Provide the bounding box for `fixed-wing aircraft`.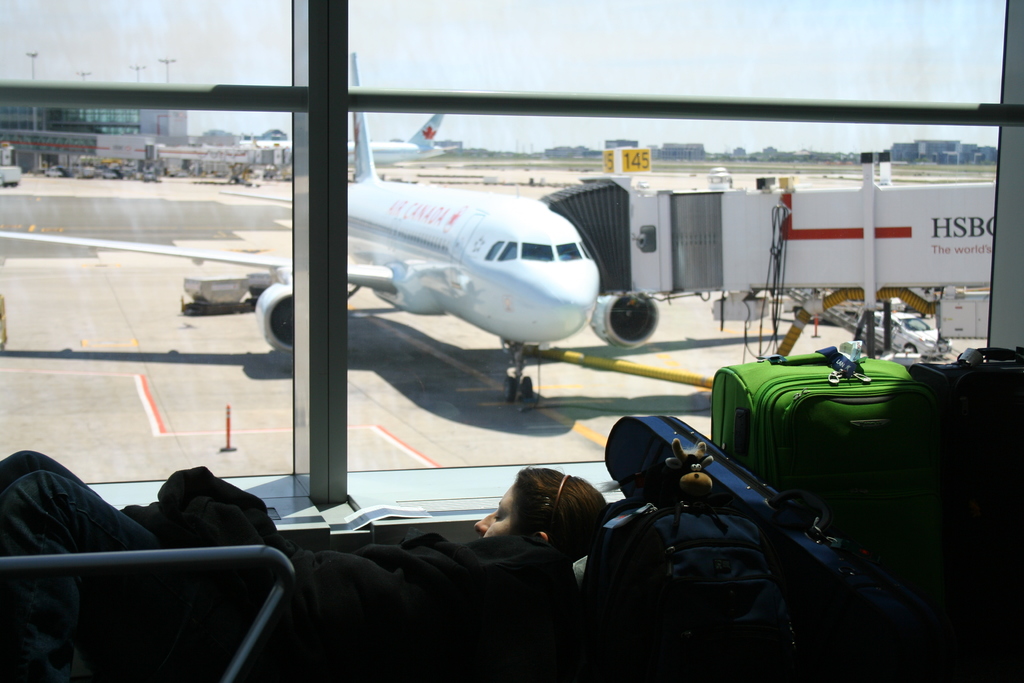
{"left": 249, "top": 108, "right": 446, "bottom": 169}.
